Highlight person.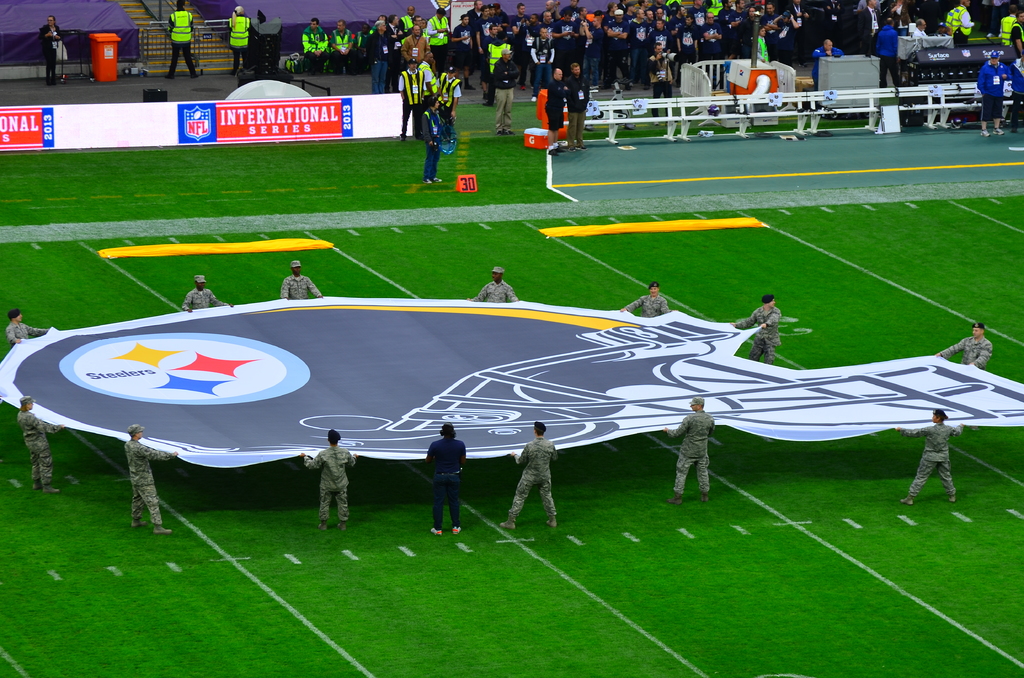
Highlighted region: x1=470 y1=270 x2=519 y2=298.
